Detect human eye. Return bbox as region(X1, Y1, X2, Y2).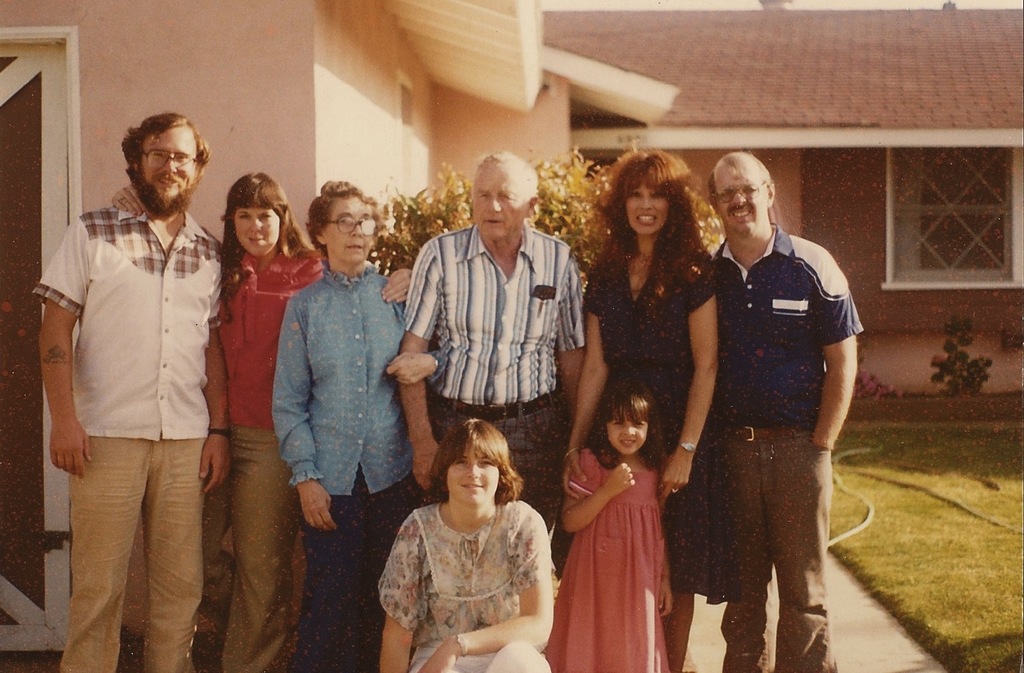
region(610, 420, 626, 425).
